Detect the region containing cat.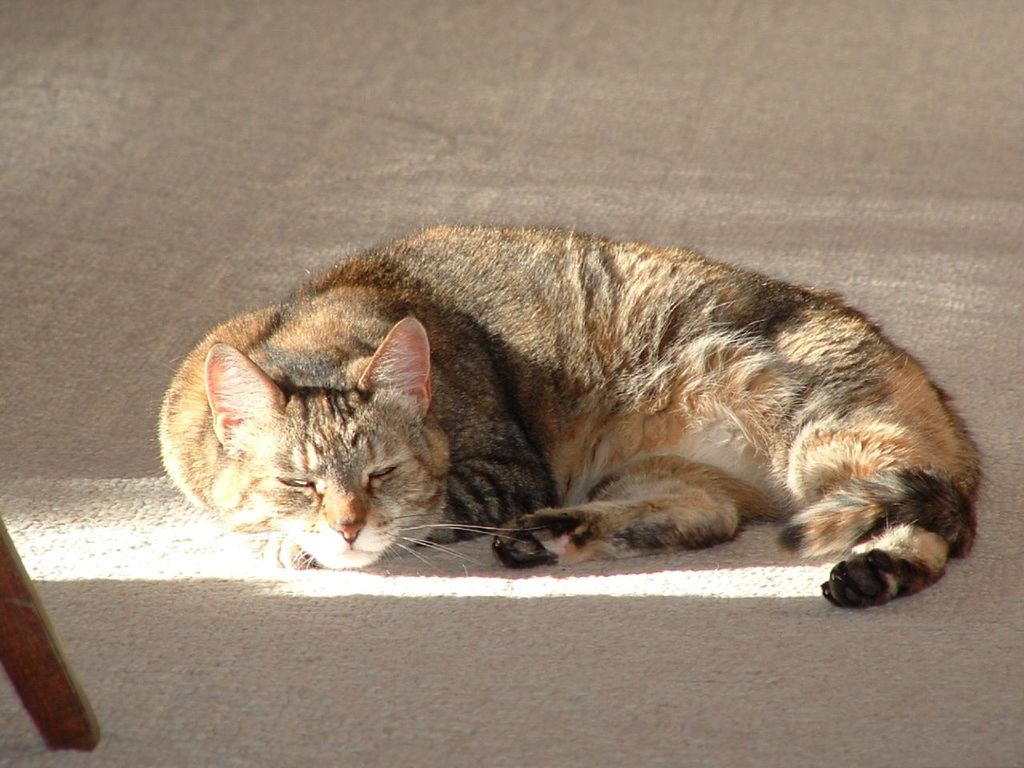
151 218 989 617.
